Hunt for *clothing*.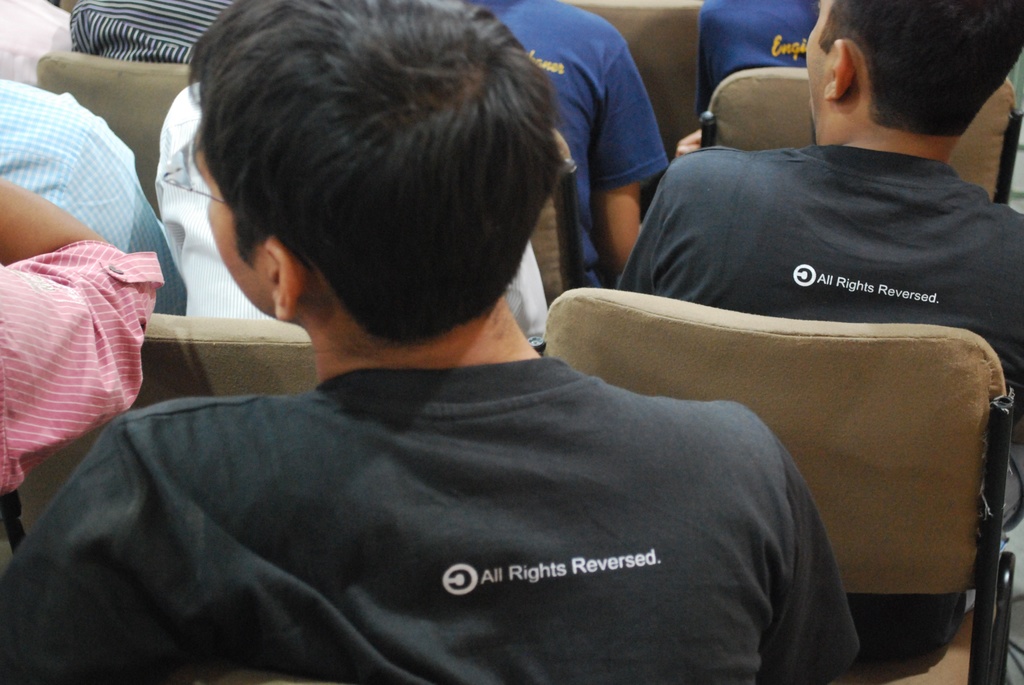
Hunted down at {"left": 608, "top": 150, "right": 1023, "bottom": 656}.
